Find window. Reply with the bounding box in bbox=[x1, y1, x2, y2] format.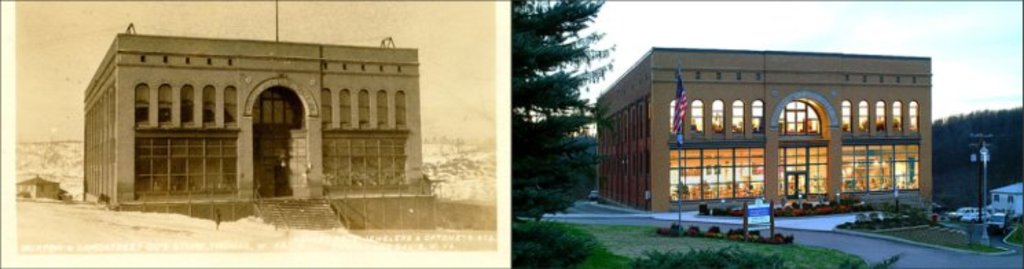
bbox=[693, 99, 700, 132].
